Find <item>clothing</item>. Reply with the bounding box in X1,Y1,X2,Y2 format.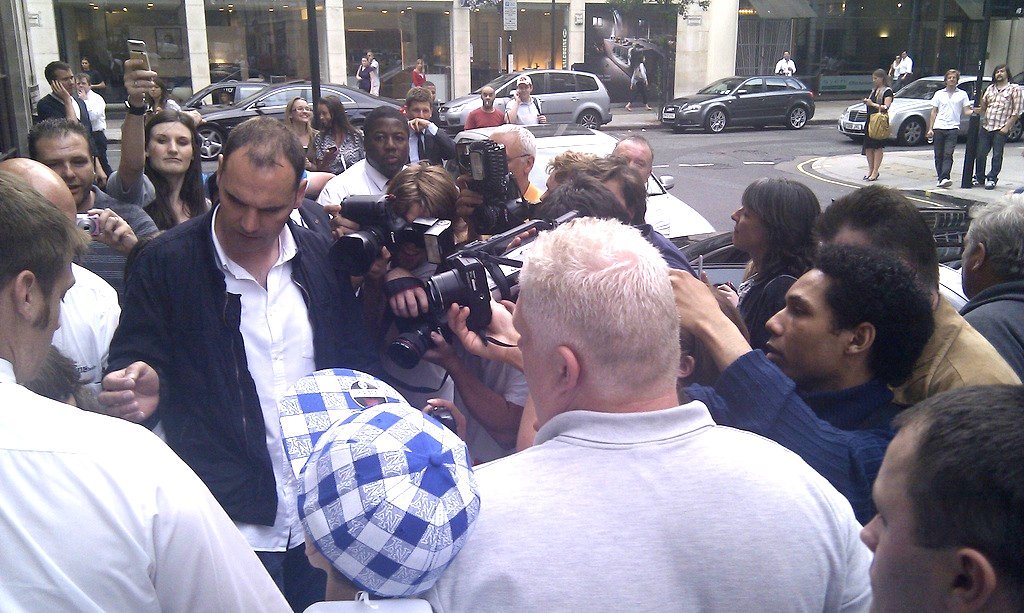
771,56,799,72.
